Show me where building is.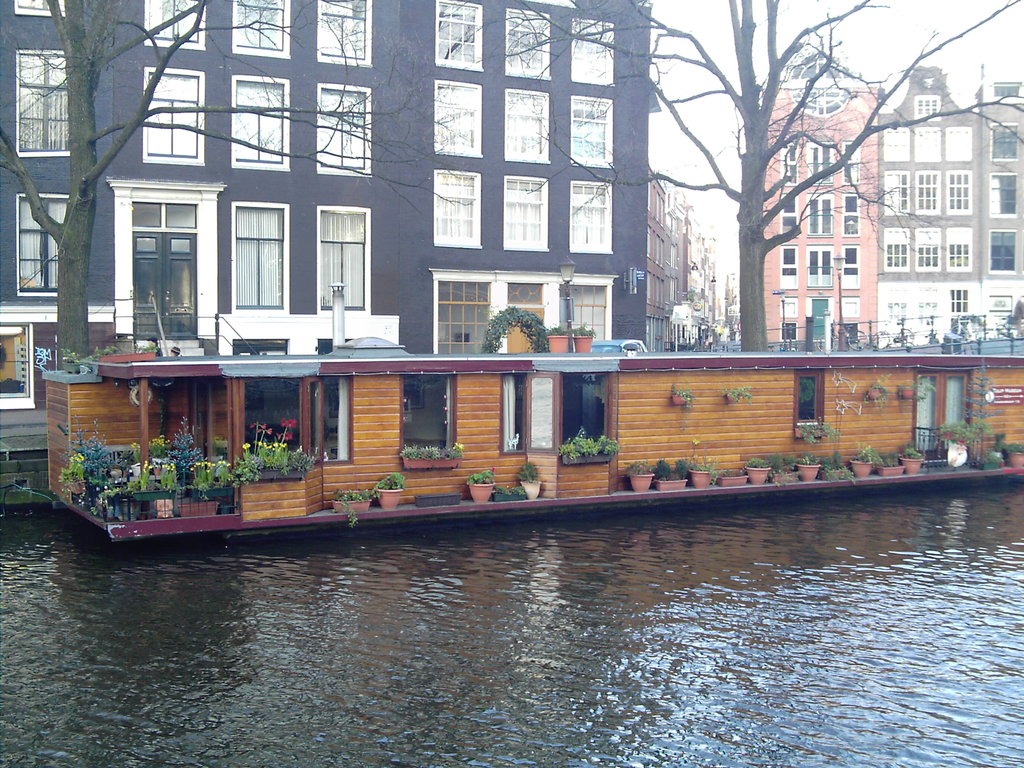
building is at (left=0, top=0, right=655, bottom=410).
